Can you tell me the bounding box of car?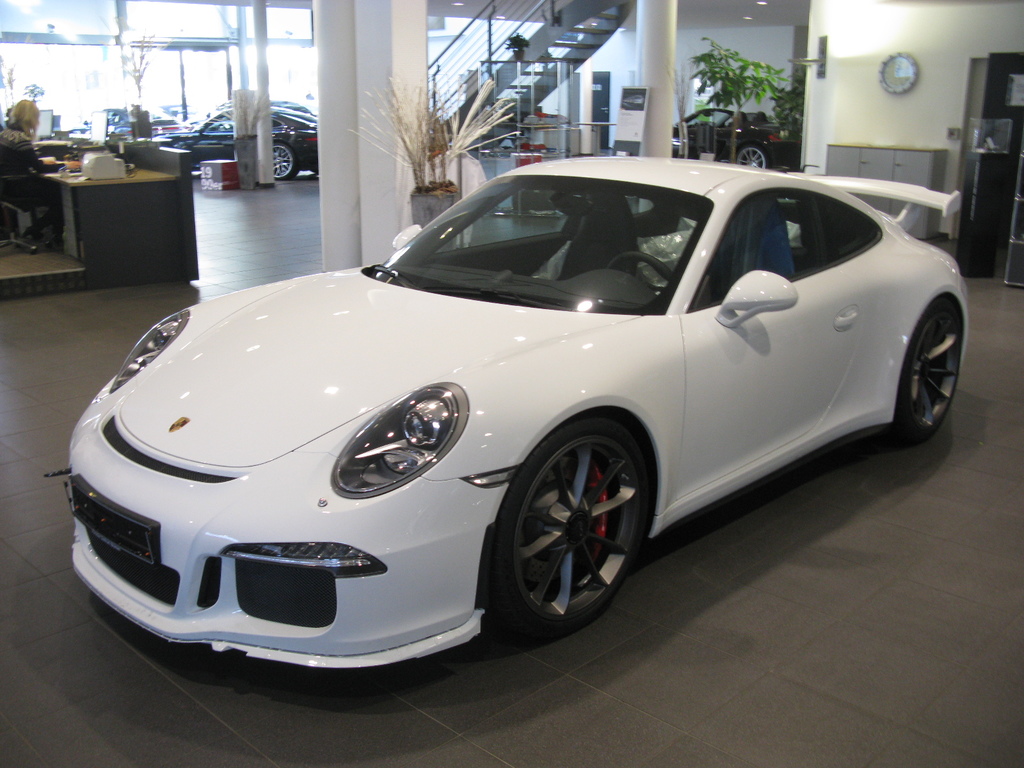
{"x1": 143, "y1": 99, "x2": 332, "y2": 200}.
